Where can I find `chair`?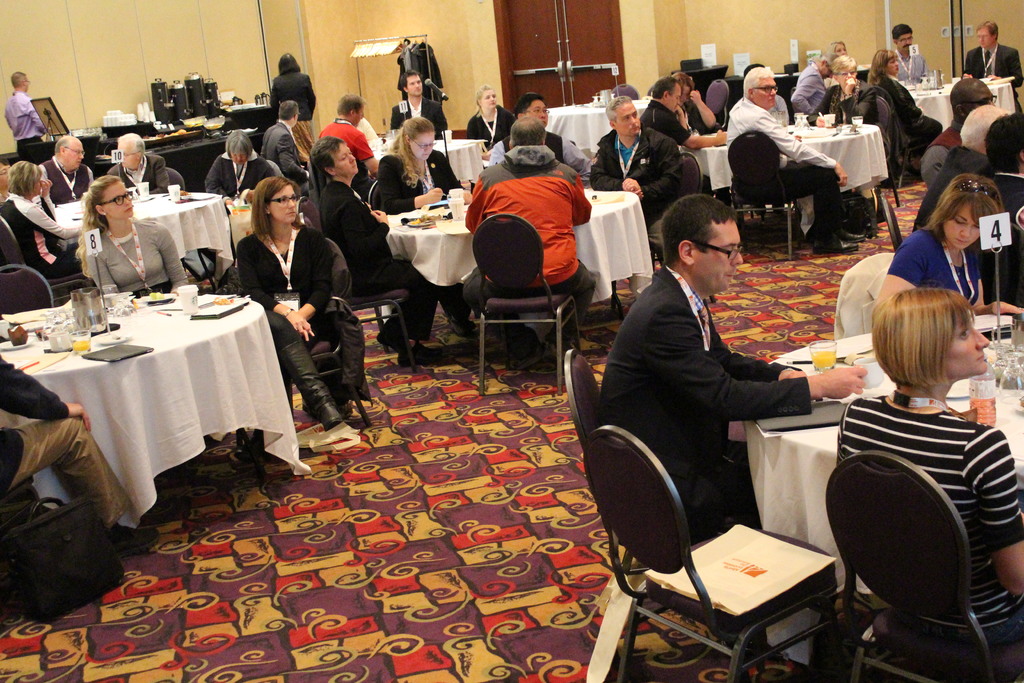
You can find it at region(472, 211, 582, 395).
